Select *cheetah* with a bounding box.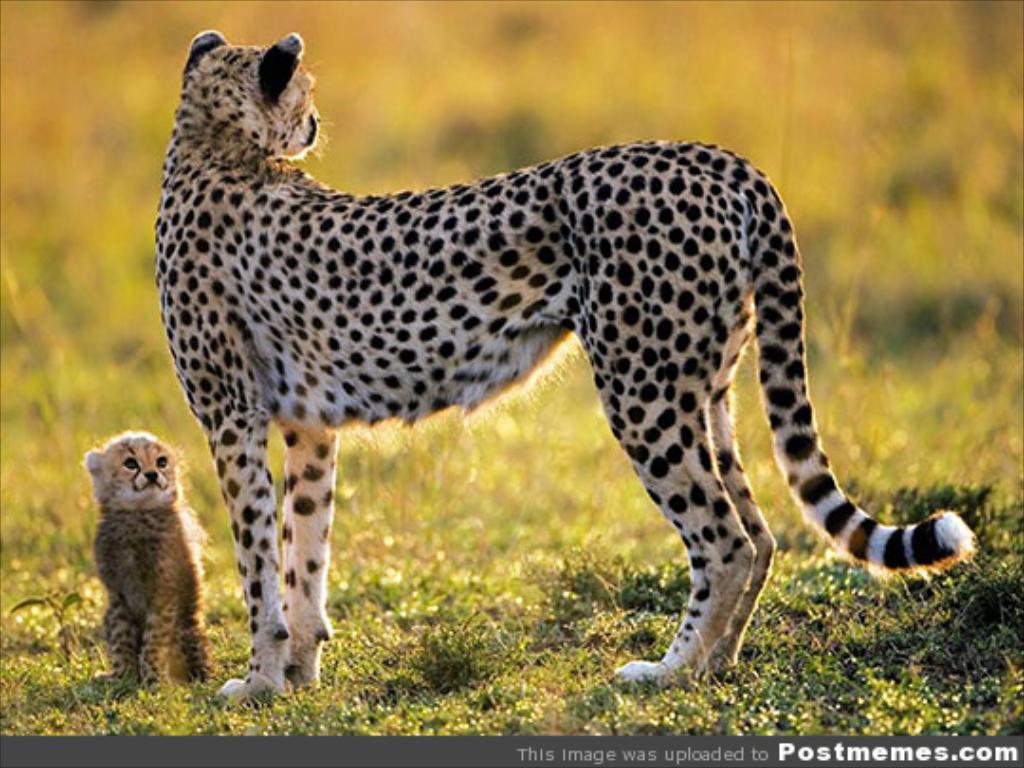
crop(161, 28, 984, 705).
